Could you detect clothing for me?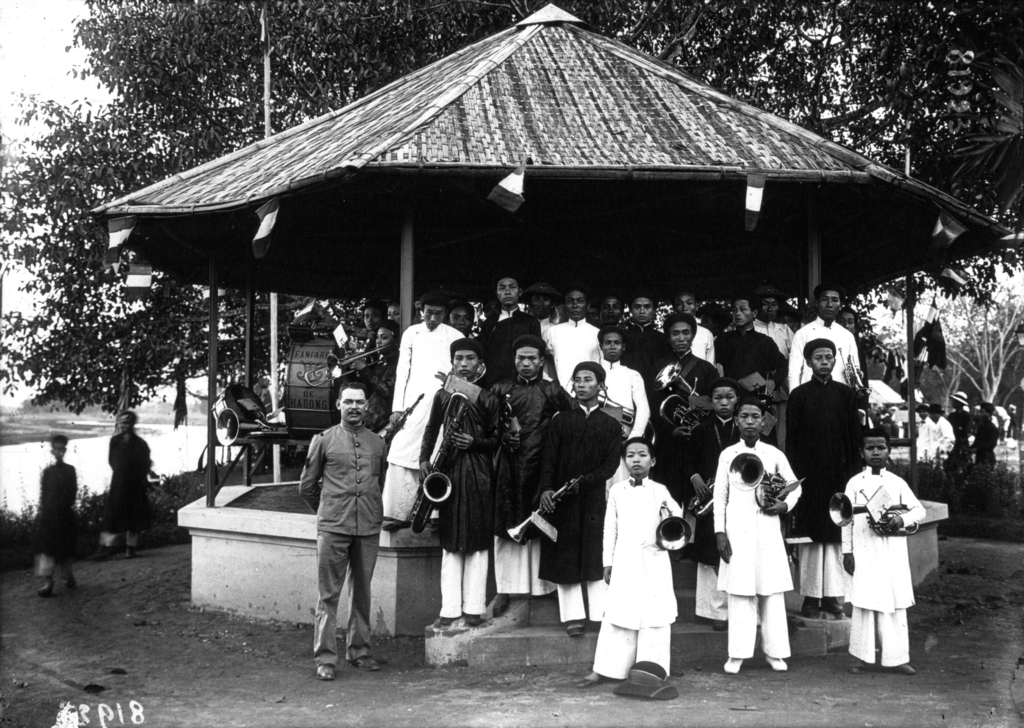
Detection result: (650, 357, 713, 430).
